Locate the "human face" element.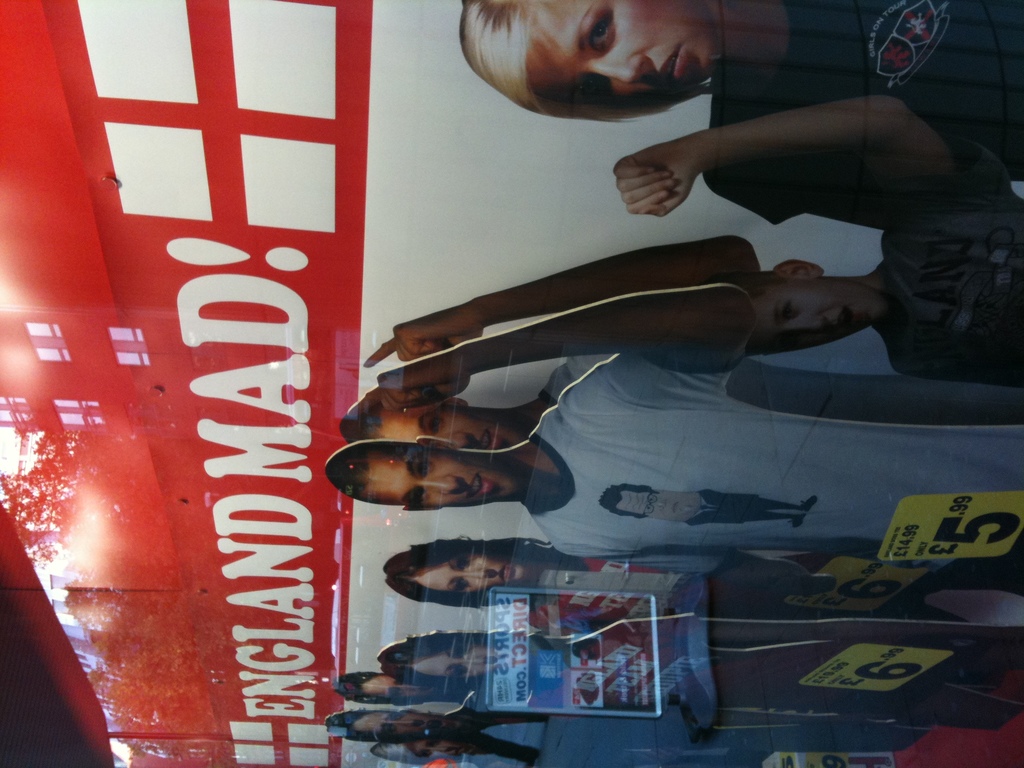
Element bbox: x1=365 y1=446 x2=521 y2=509.
